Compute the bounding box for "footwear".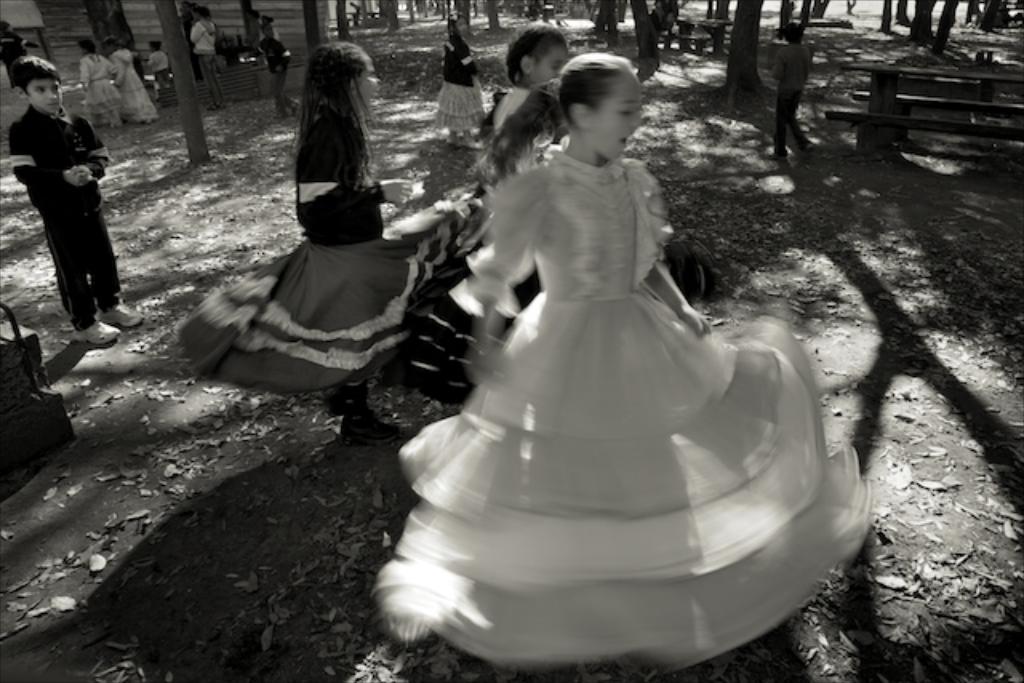
<box>69,323,126,350</box>.
